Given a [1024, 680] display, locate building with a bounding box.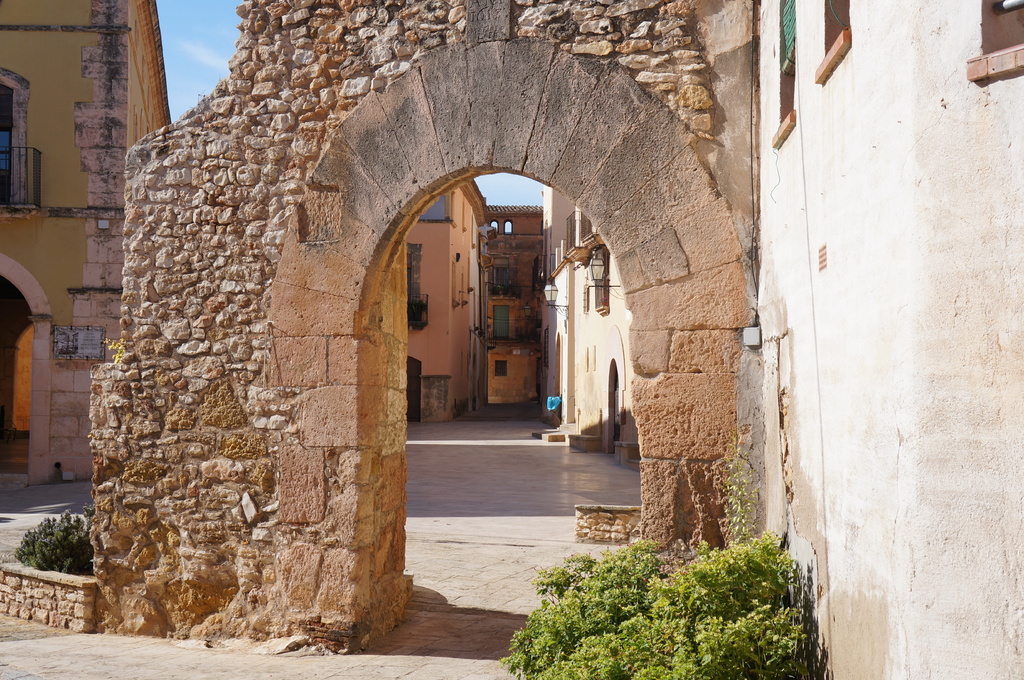
Located: left=0, top=0, right=171, bottom=489.
